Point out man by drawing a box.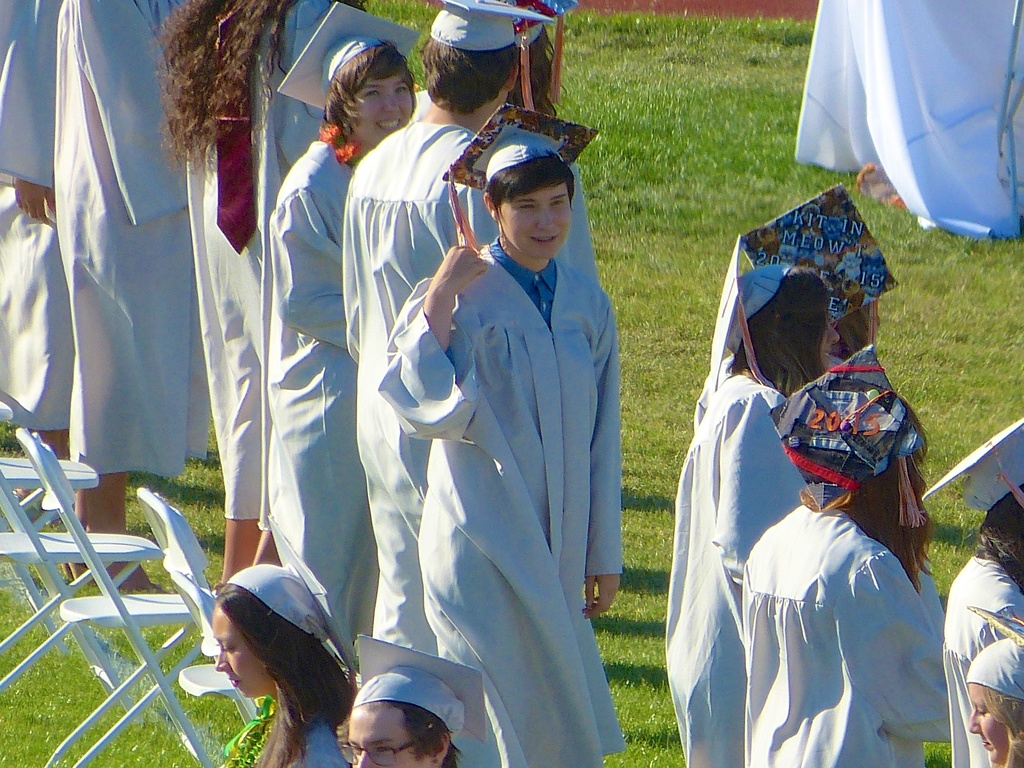
box(335, 634, 486, 767).
